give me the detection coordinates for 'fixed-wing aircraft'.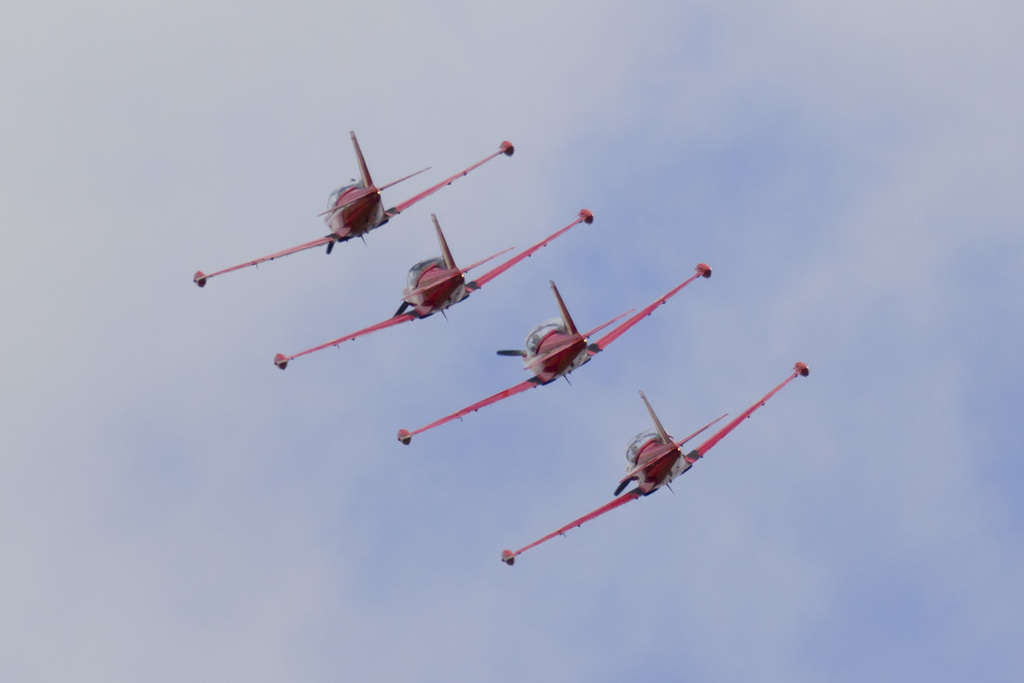
region(194, 126, 519, 287).
